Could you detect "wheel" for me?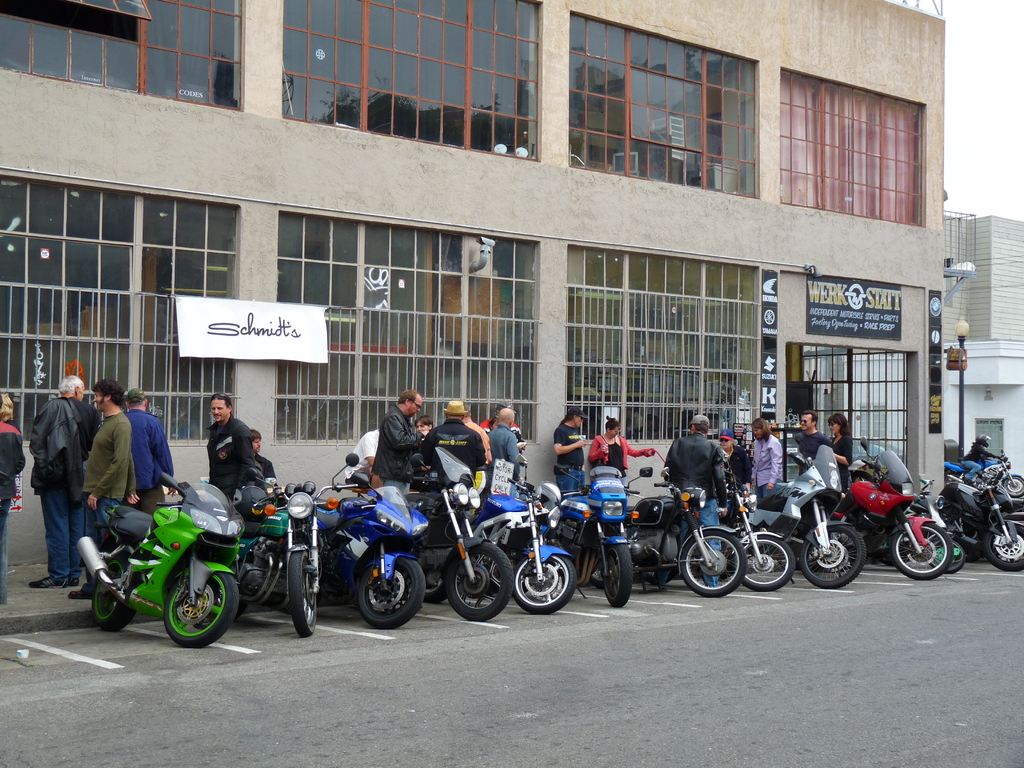
Detection result: left=599, top=544, right=635, bottom=610.
